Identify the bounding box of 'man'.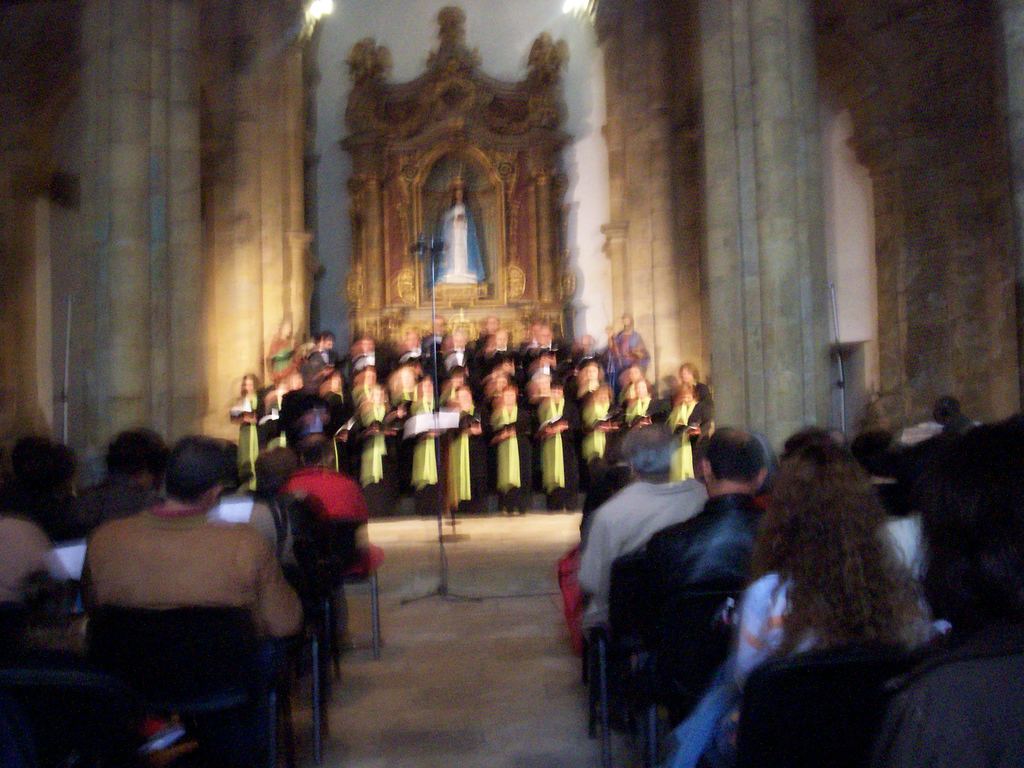
278,437,389,585.
